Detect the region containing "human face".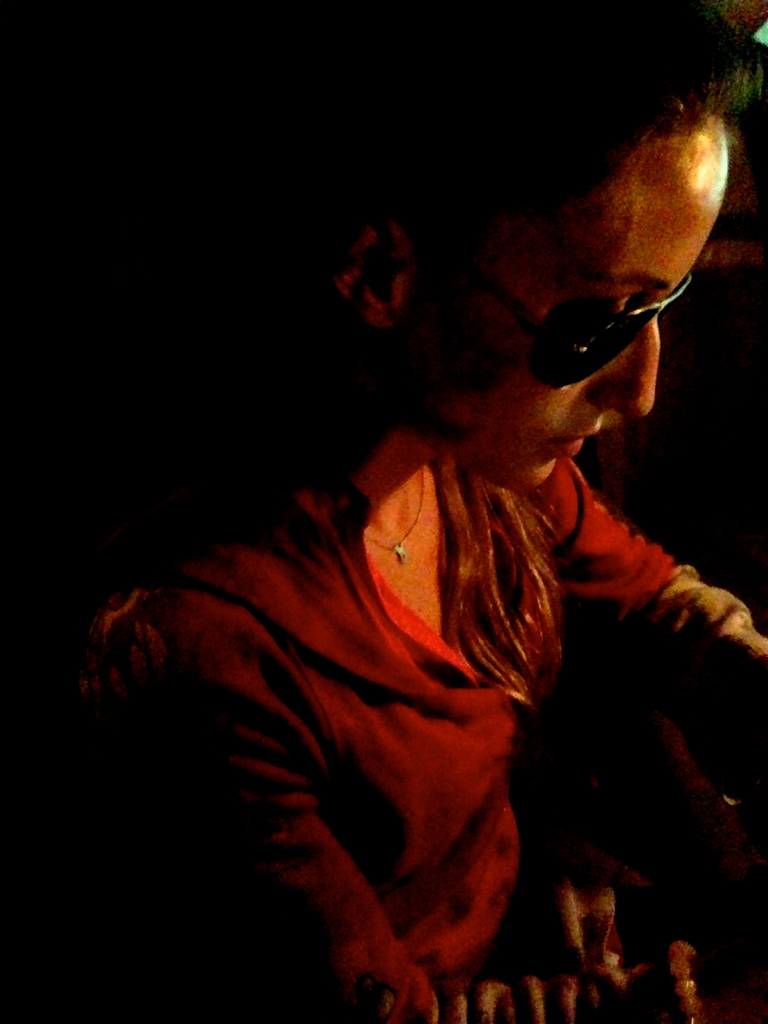
{"left": 392, "top": 116, "right": 735, "bottom": 489}.
